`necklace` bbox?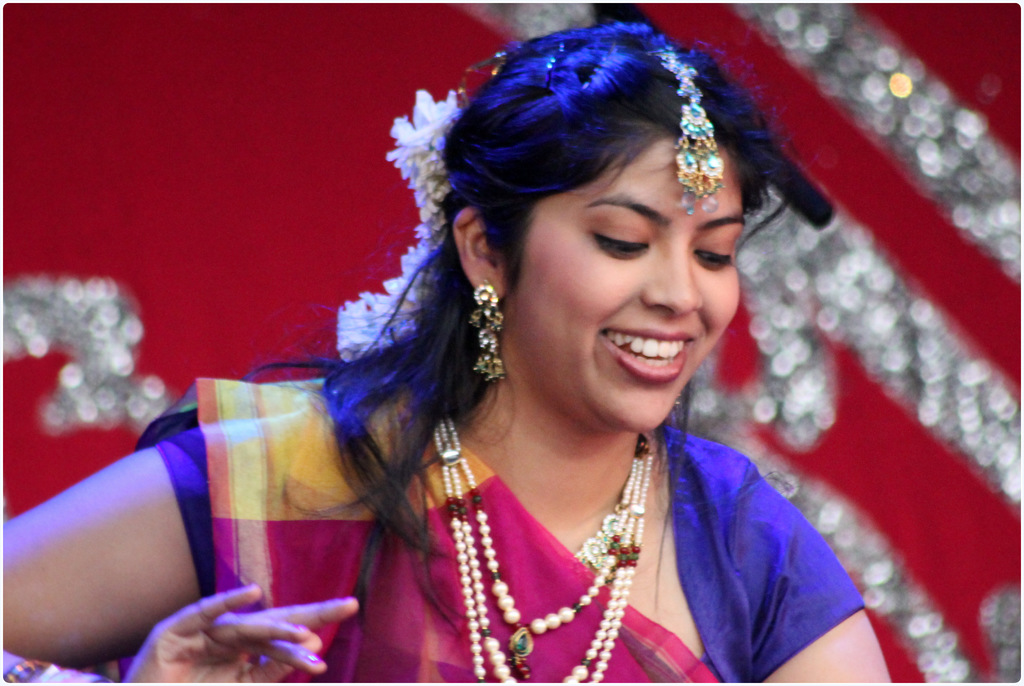
(left=431, top=409, right=653, bottom=676)
